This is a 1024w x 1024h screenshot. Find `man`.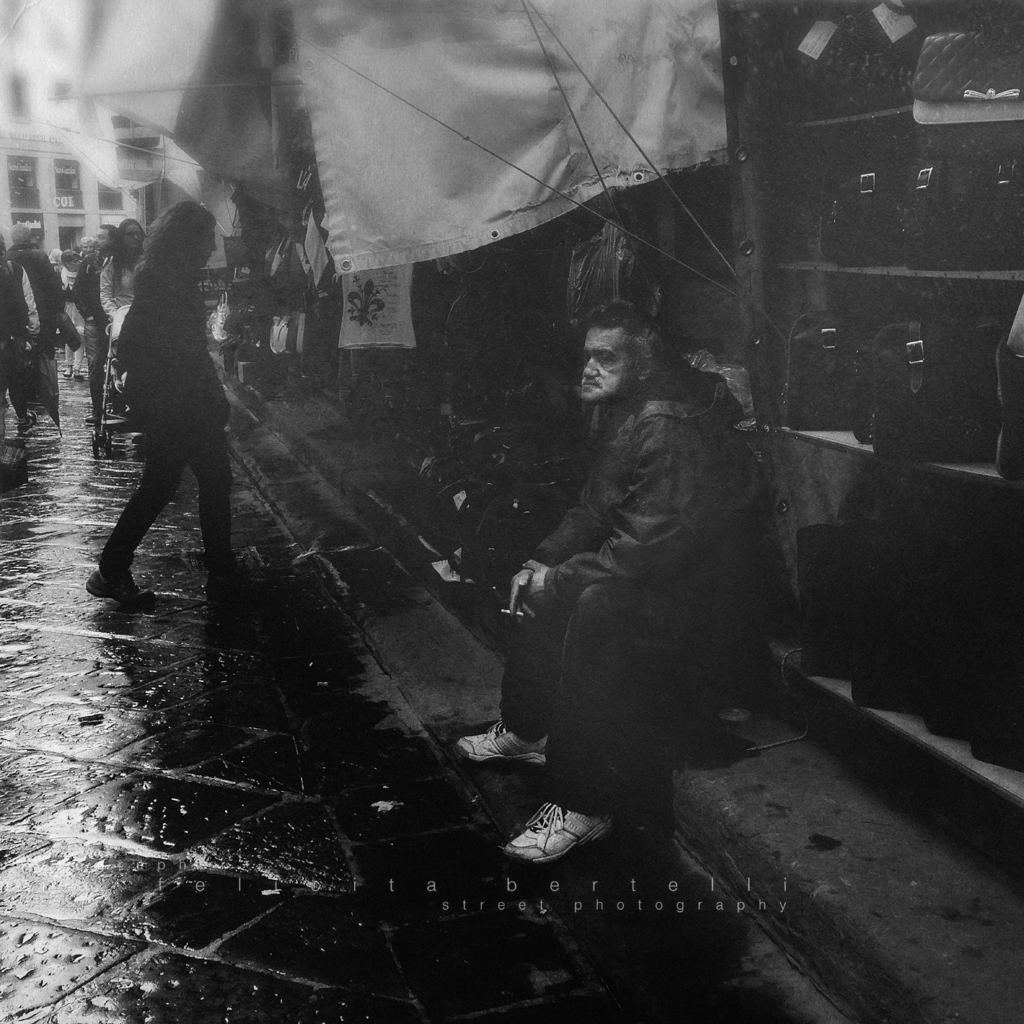
Bounding box: 457/298/765/860.
